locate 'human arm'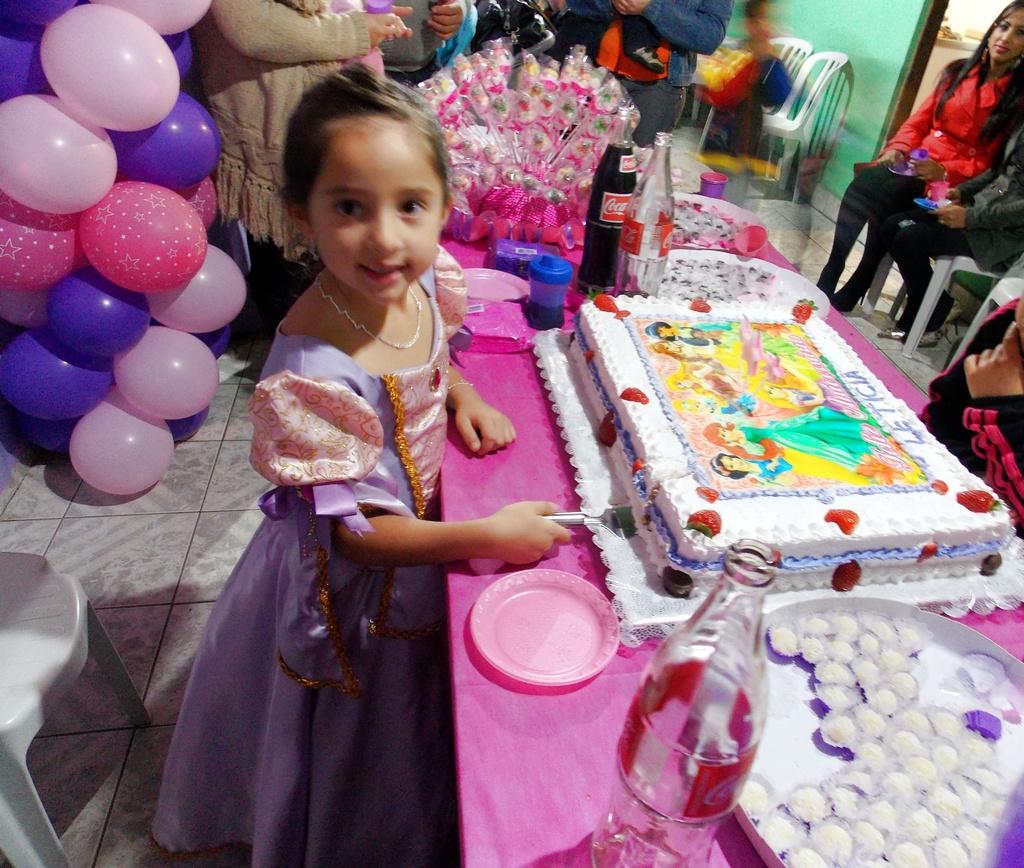
958, 326, 1023, 549
